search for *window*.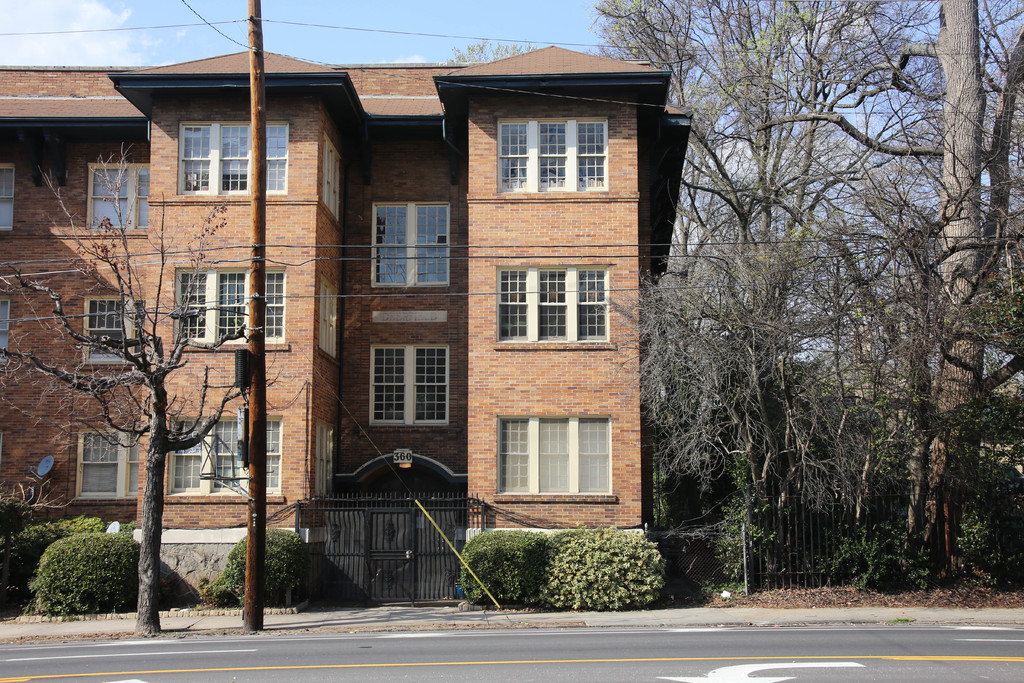
Found at rect(499, 119, 605, 195).
